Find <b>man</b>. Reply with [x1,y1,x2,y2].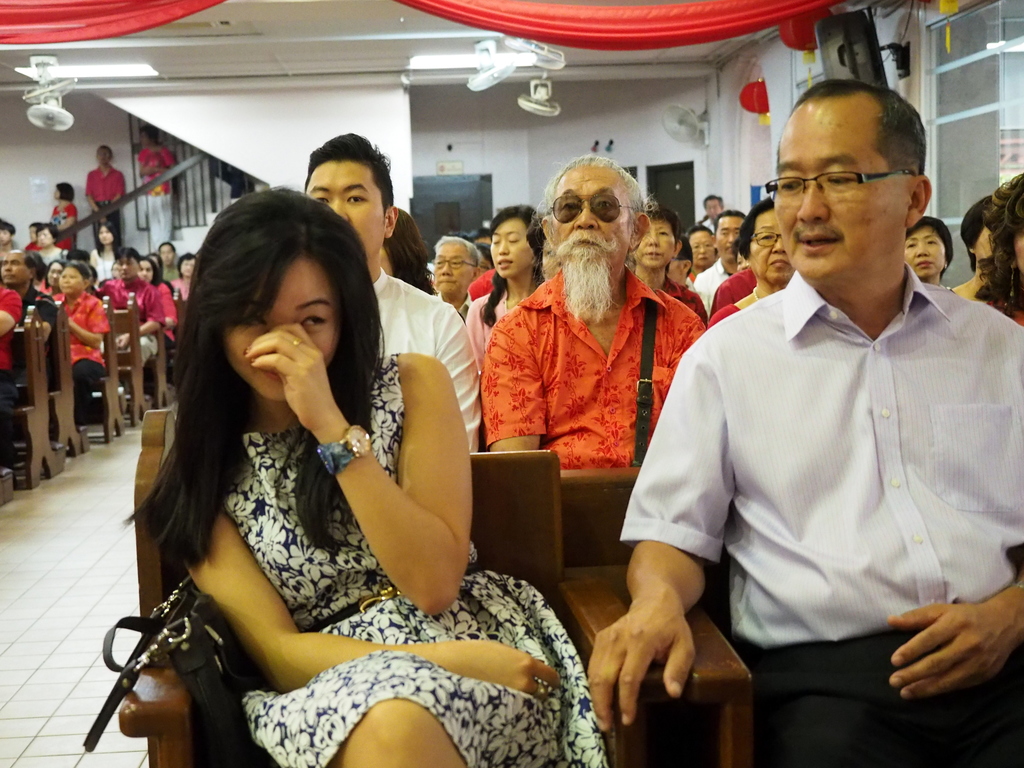
[691,226,717,286].
